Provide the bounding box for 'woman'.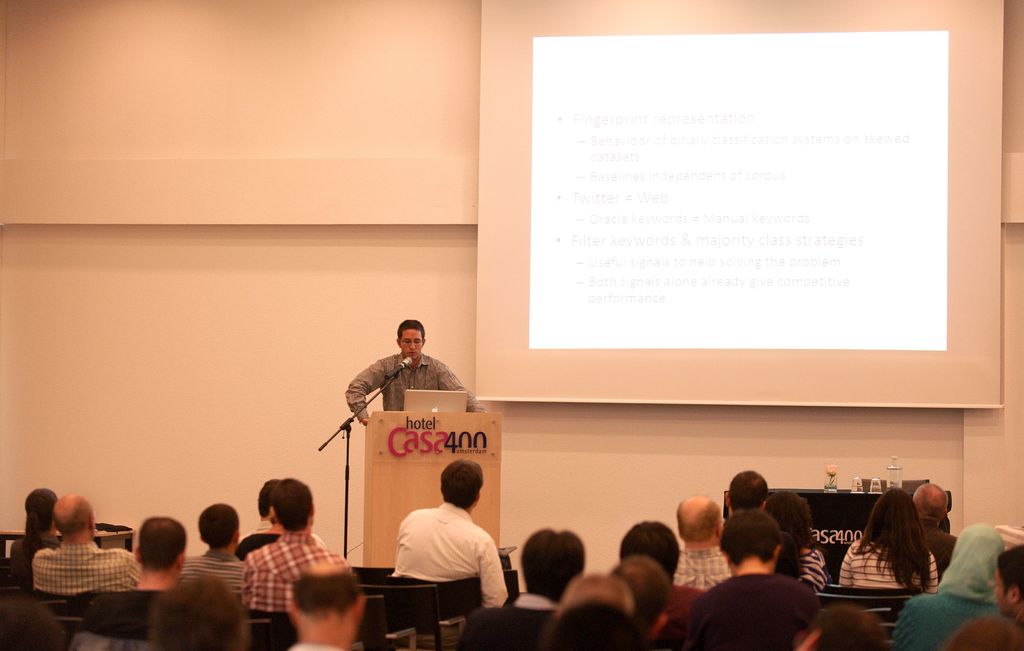
BBox(11, 489, 60, 586).
